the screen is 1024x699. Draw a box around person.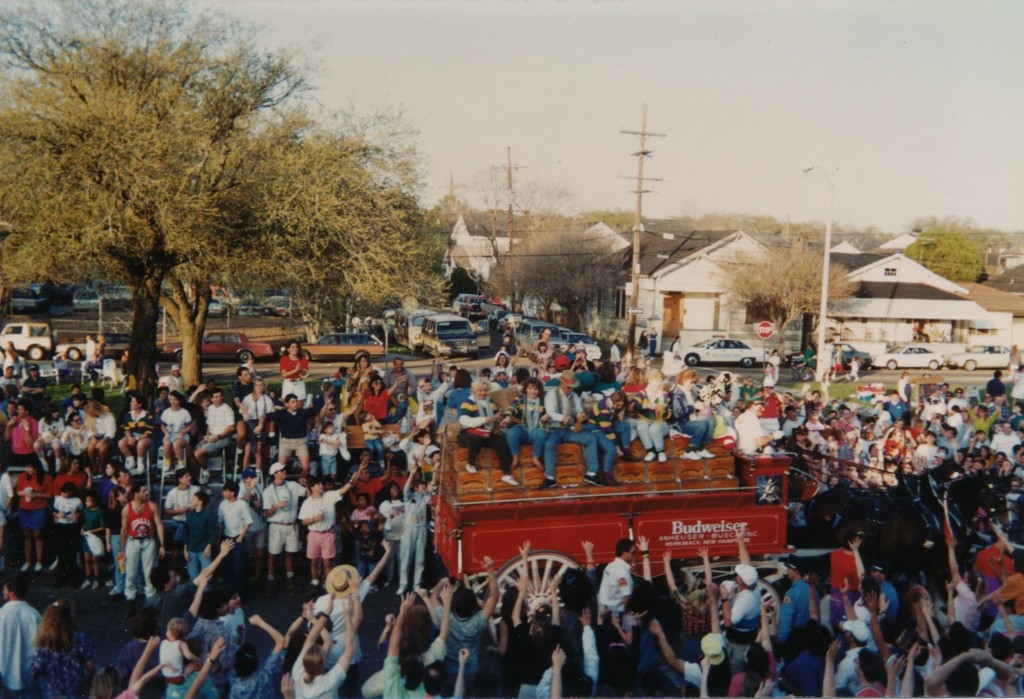
bbox=(595, 544, 632, 617).
